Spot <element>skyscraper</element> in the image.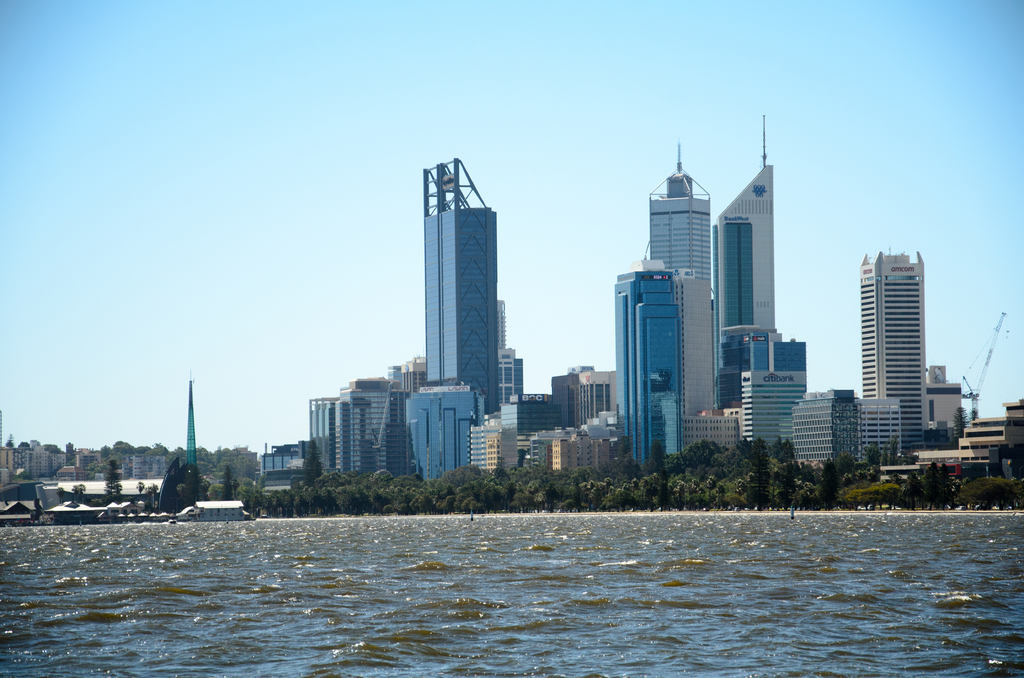
<element>skyscraper</element> found at pyautogui.locateOnScreen(714, 124, 779, 353).
